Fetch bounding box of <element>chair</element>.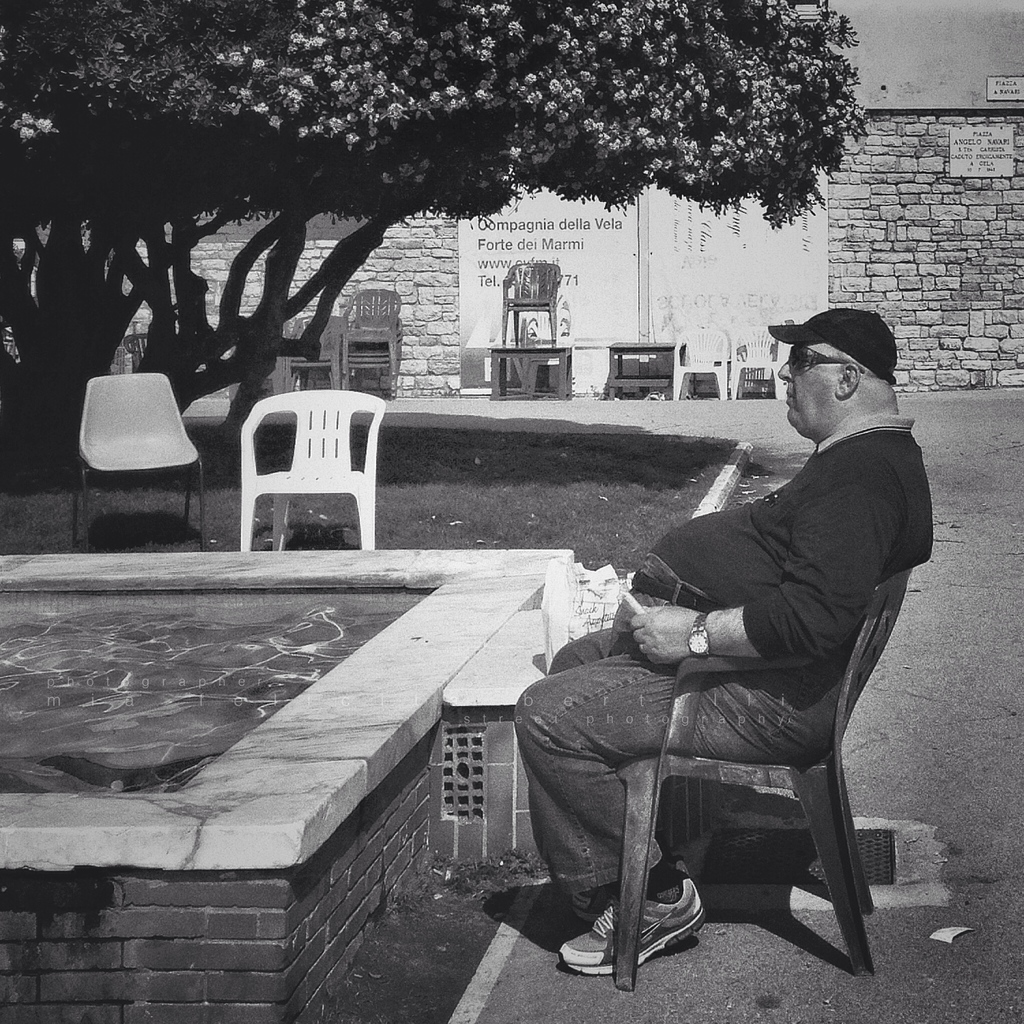
Bbox: [x1=74, y1=366, x2=207, y2=554].
